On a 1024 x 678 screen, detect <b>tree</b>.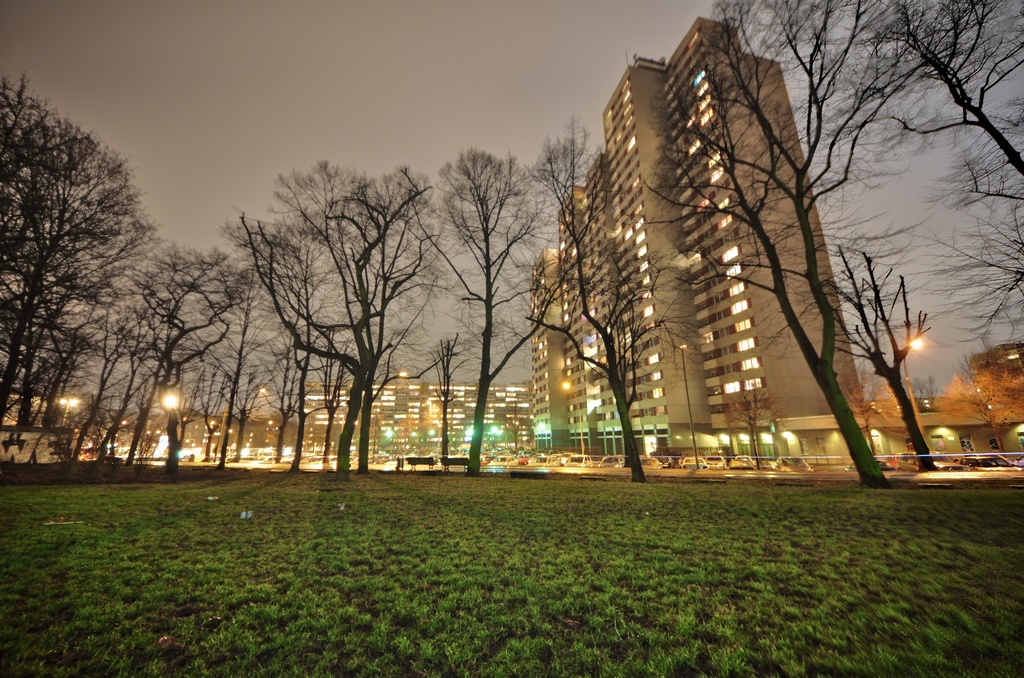
(left=221, top=162, right=420, bottom=462).
